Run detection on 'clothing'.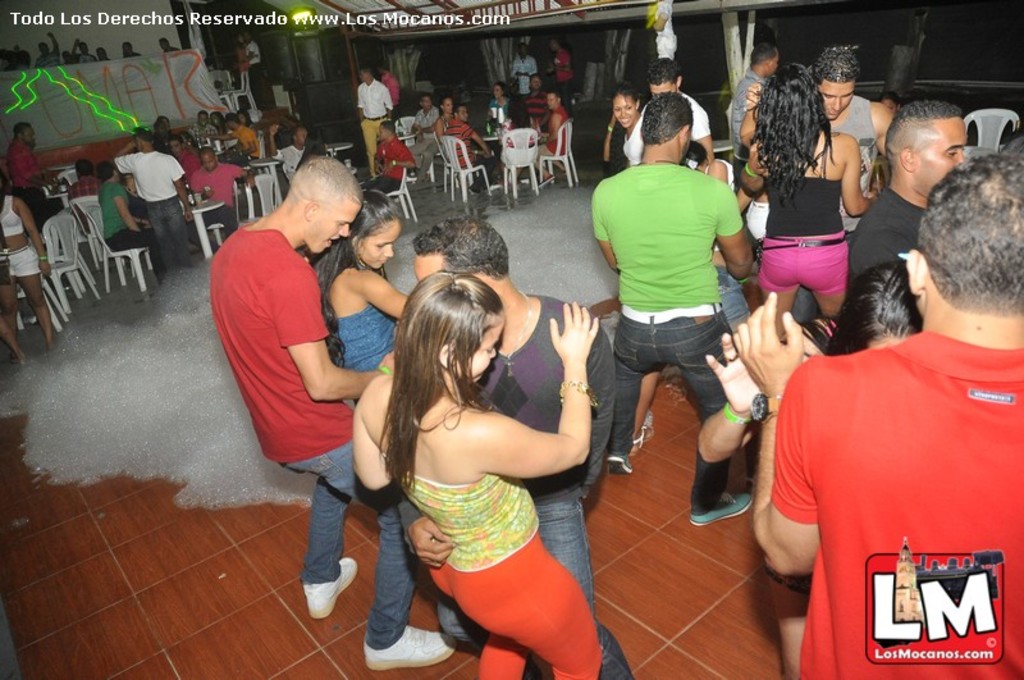
Result: 735, 79, 772, 146.
